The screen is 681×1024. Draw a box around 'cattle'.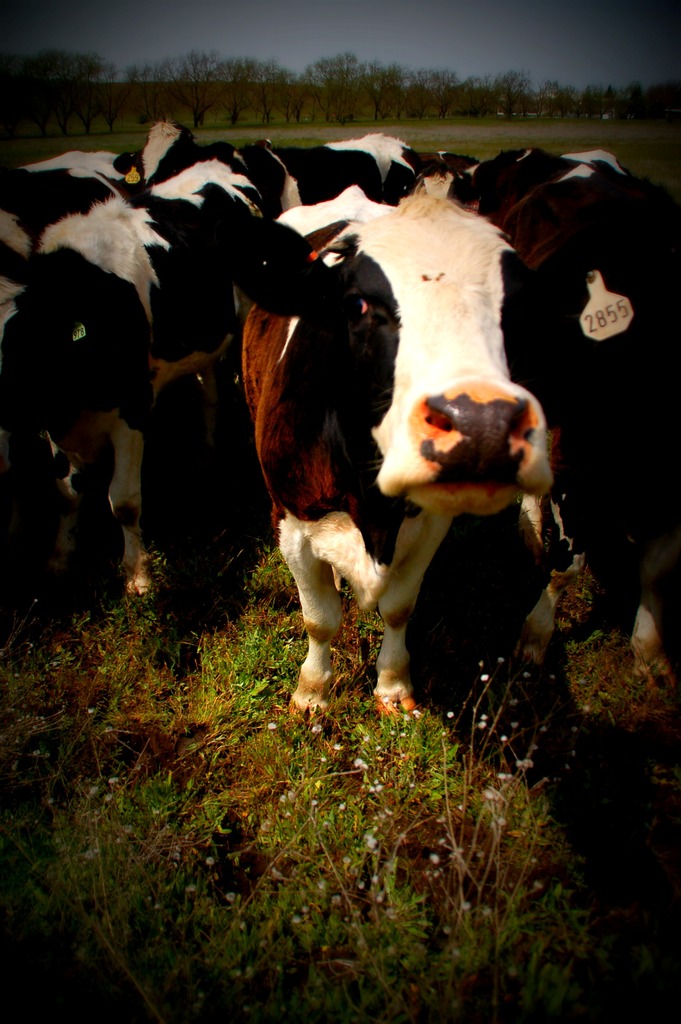
locate(0, 147, 145, 316).
